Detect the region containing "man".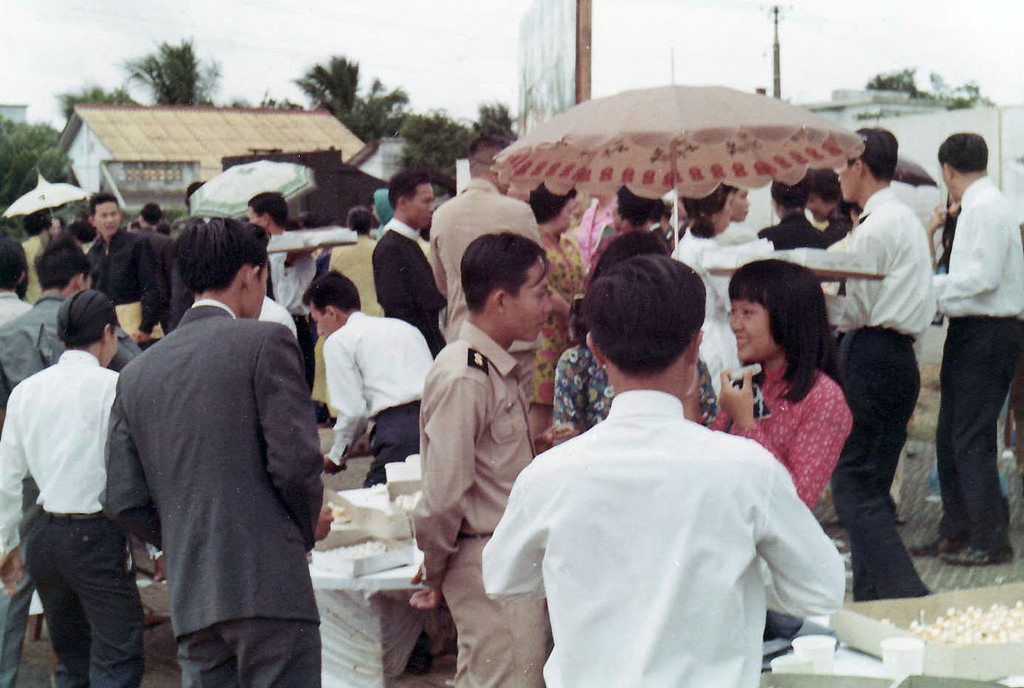
x1=480 y1=254 x2=843 y2=687.
